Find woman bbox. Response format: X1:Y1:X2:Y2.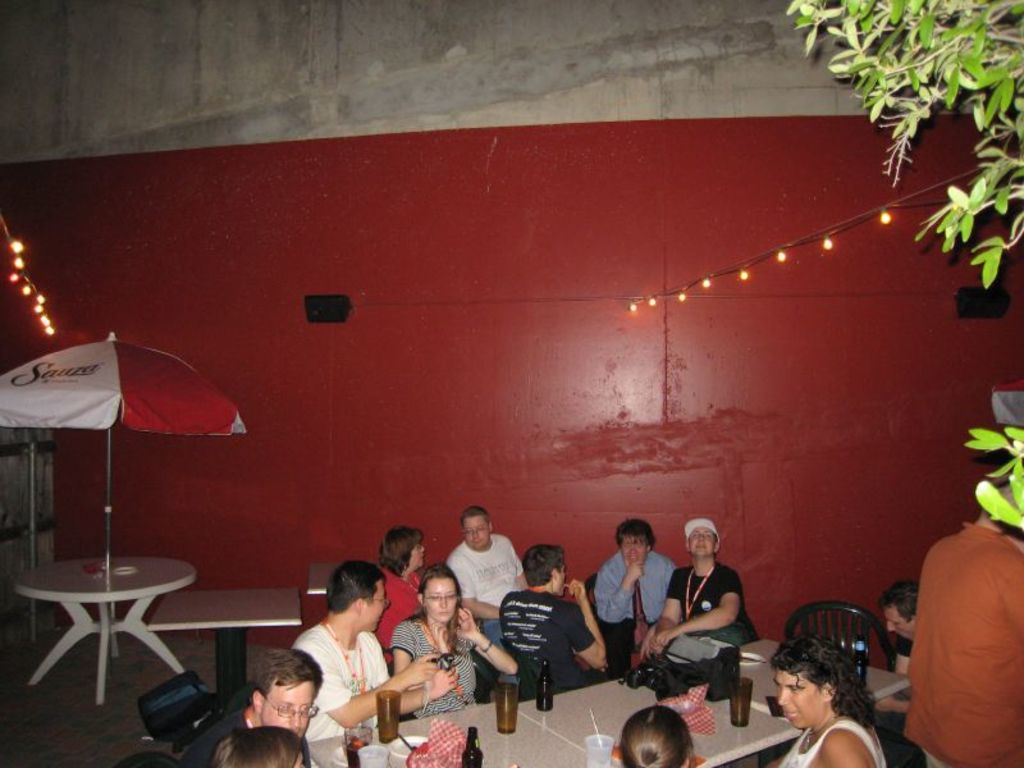
385:568:522:726.
